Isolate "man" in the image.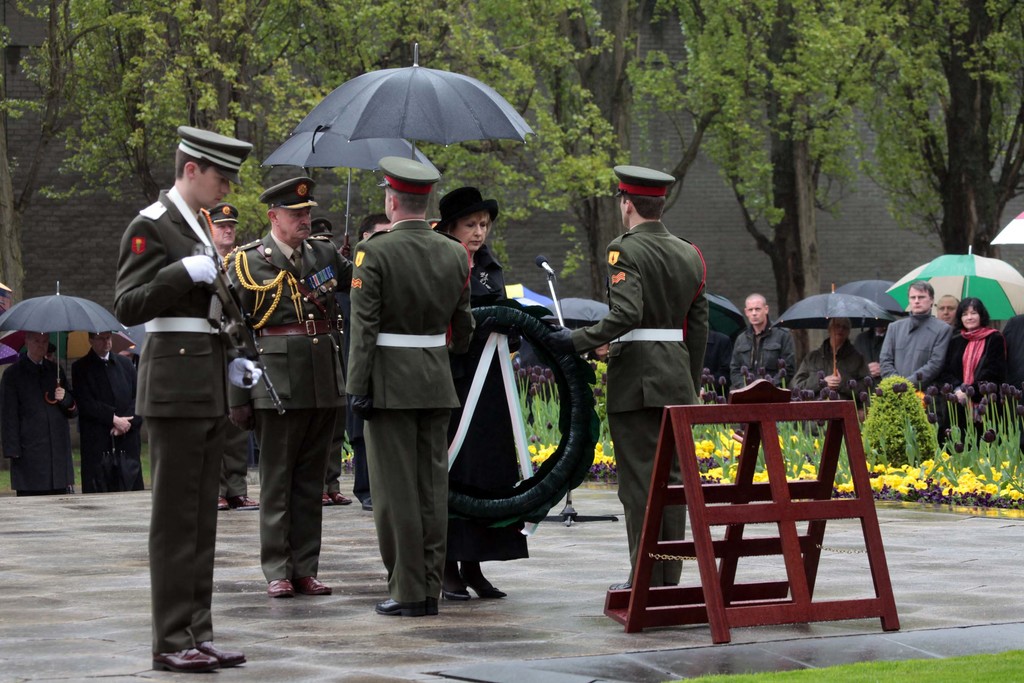
Isolated region: 206, 202, 256, 511.
